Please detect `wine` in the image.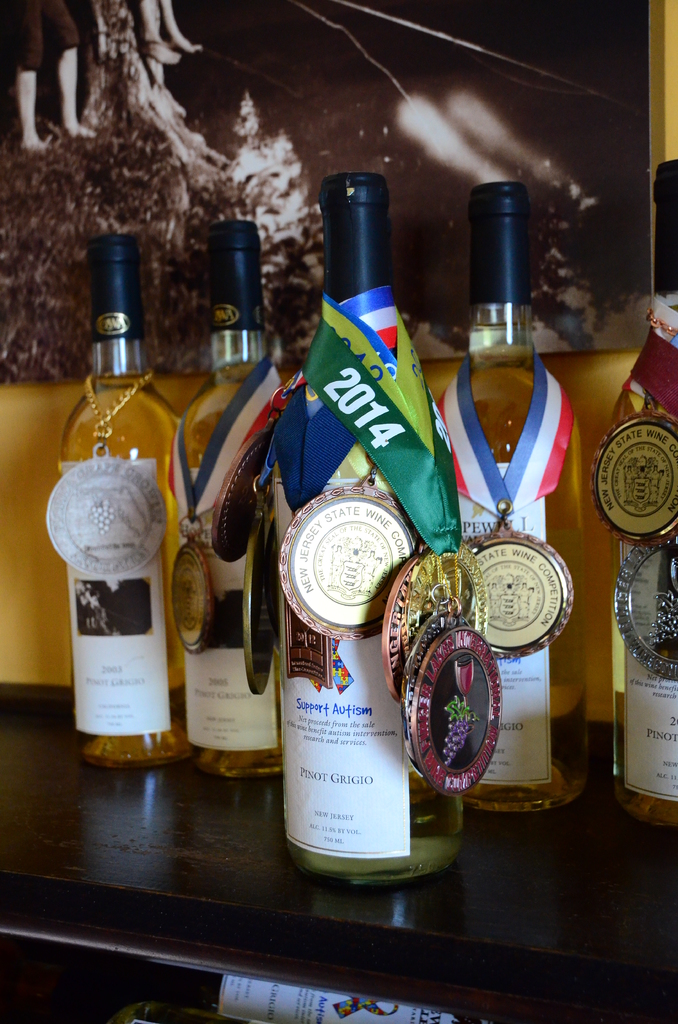
<region>262, 166, 464, 890</region>.
